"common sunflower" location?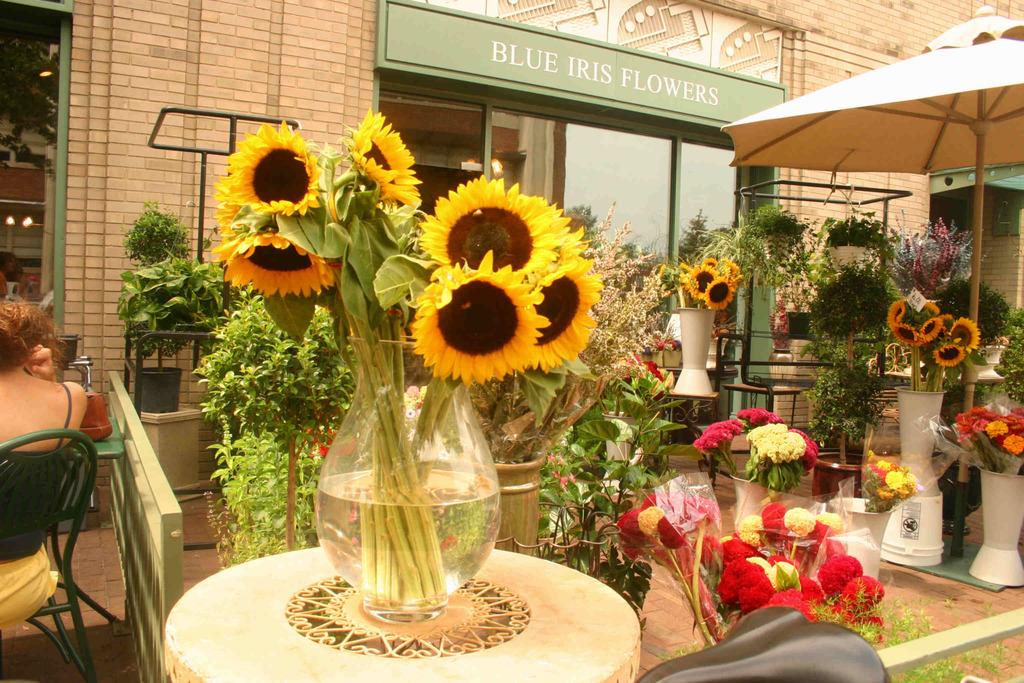
left=219, top=224, right=349, bottom=302
